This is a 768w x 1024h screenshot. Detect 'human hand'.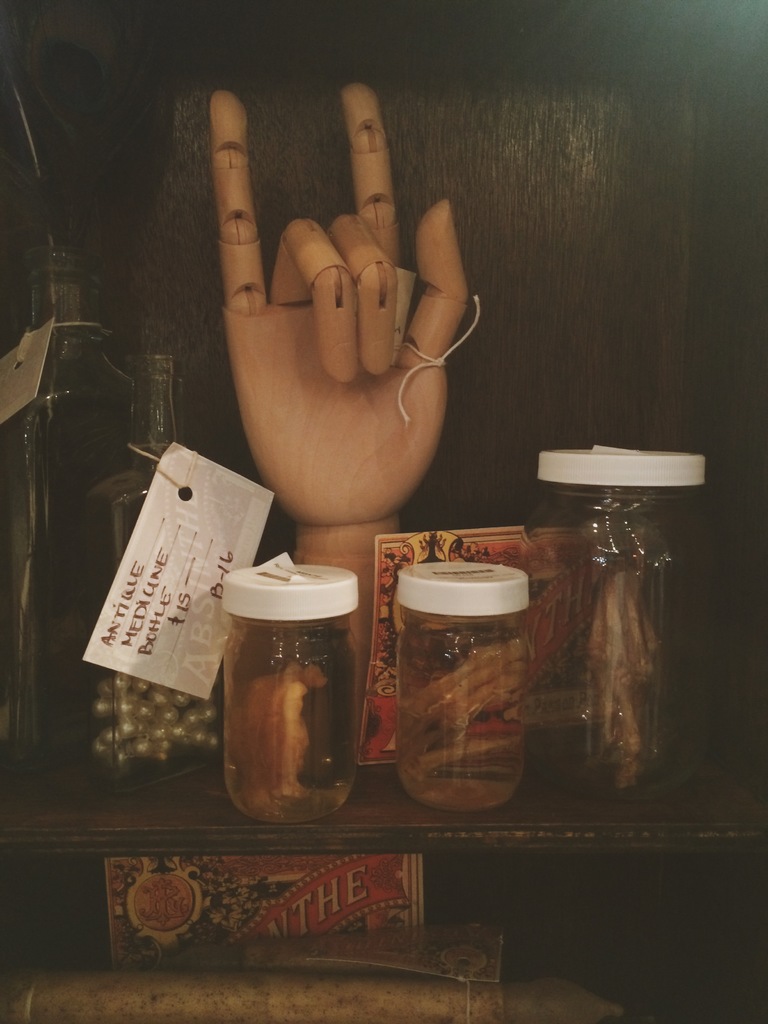
[left=191, top=110, right=516, bottom=506].
